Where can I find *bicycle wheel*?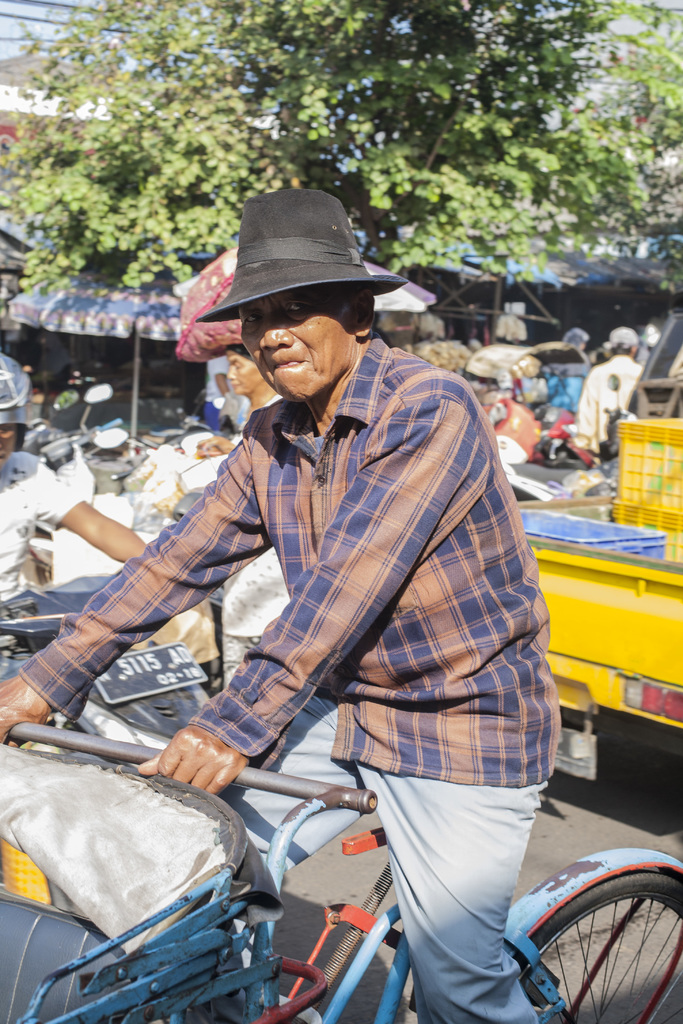
You can find it at (left=551, top=884, right=671, bottom=1018).
